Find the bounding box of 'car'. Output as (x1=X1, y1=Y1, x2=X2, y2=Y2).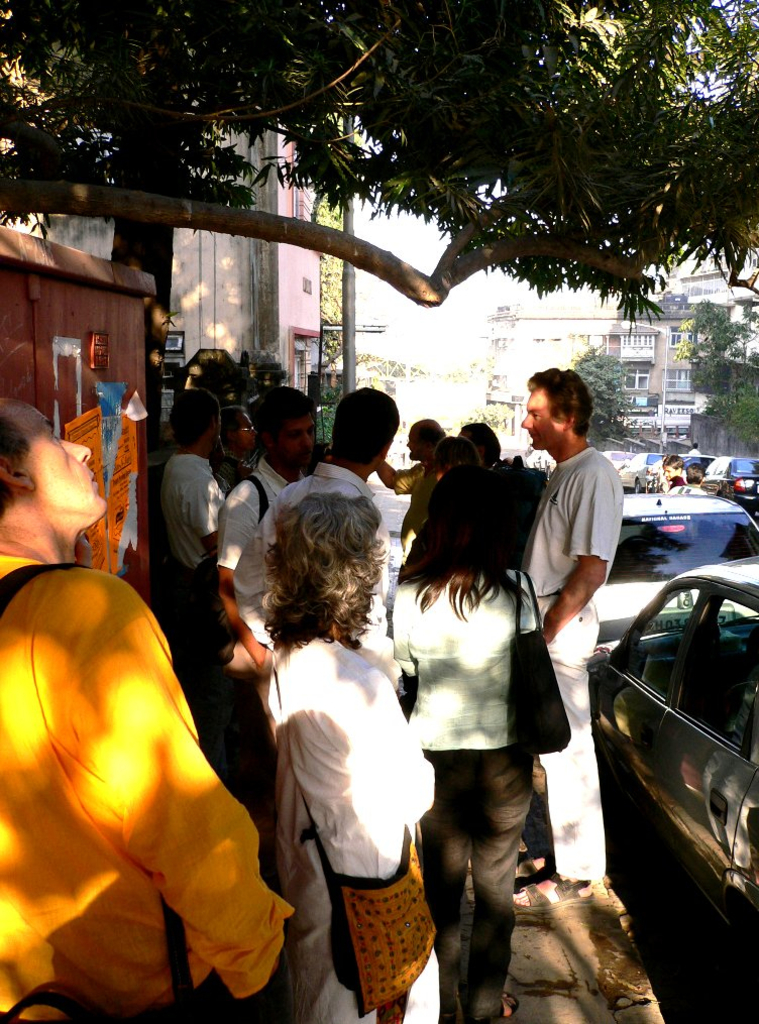
(x1=580, y1=565, x2=758, y2=920).
